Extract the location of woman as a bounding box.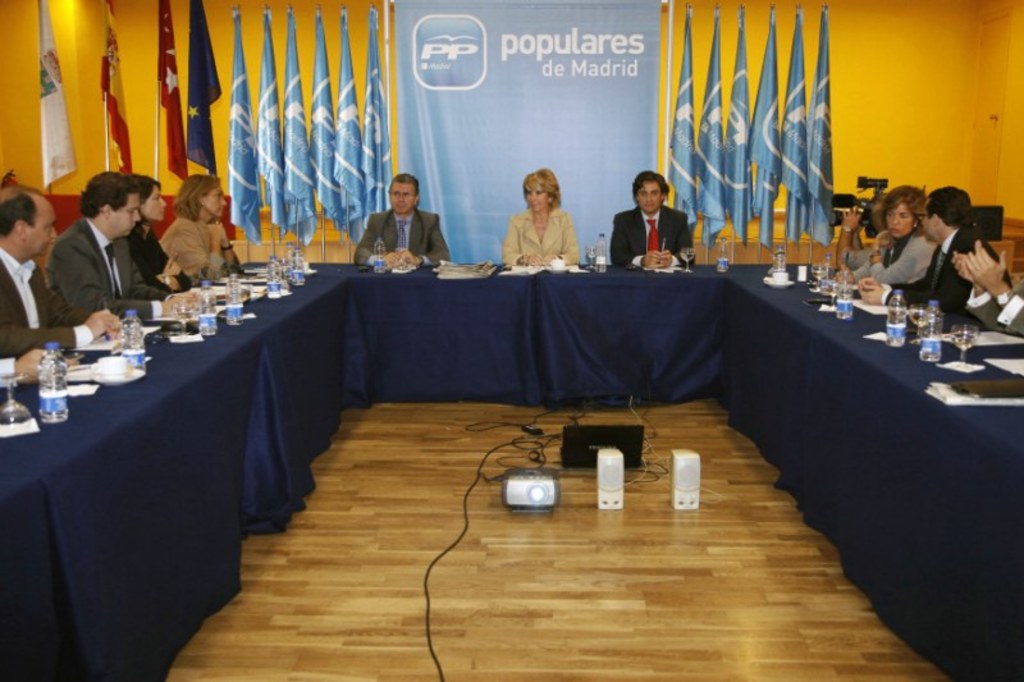
box(835, 187, 934, 280).
